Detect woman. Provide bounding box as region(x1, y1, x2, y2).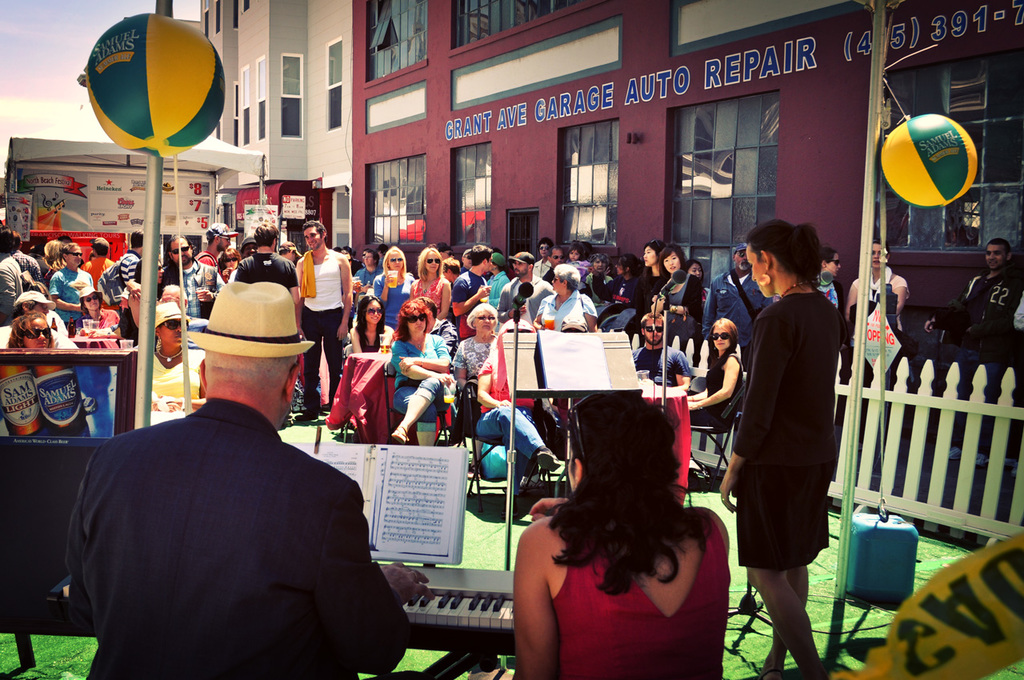
region(819, 246, 843, 310).
